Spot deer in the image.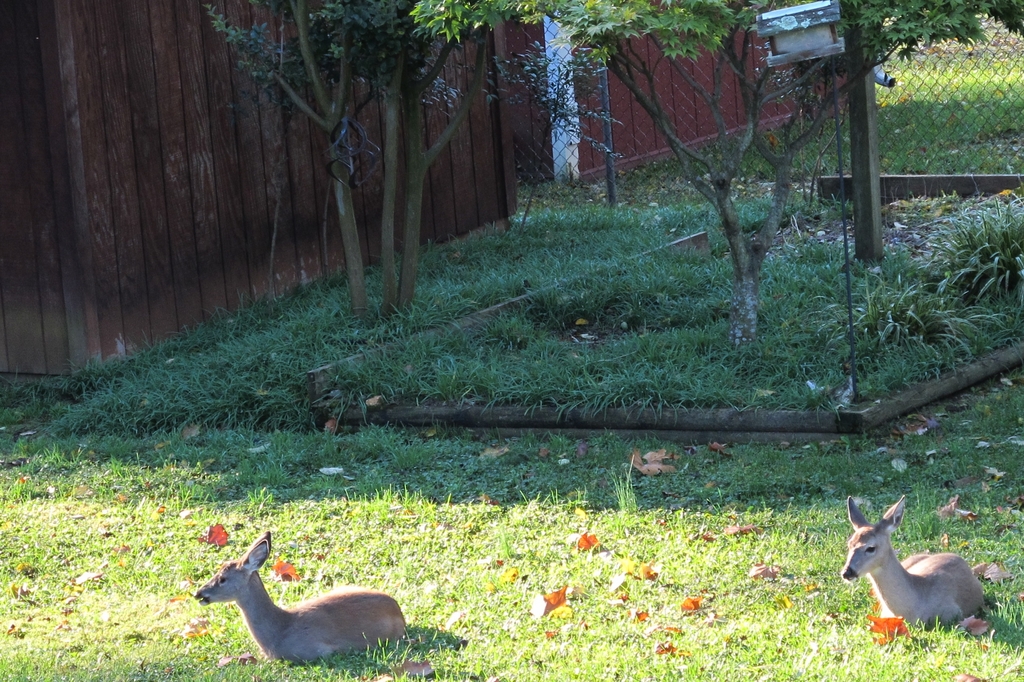
deer found at <box>840,492,989,638</box>.
